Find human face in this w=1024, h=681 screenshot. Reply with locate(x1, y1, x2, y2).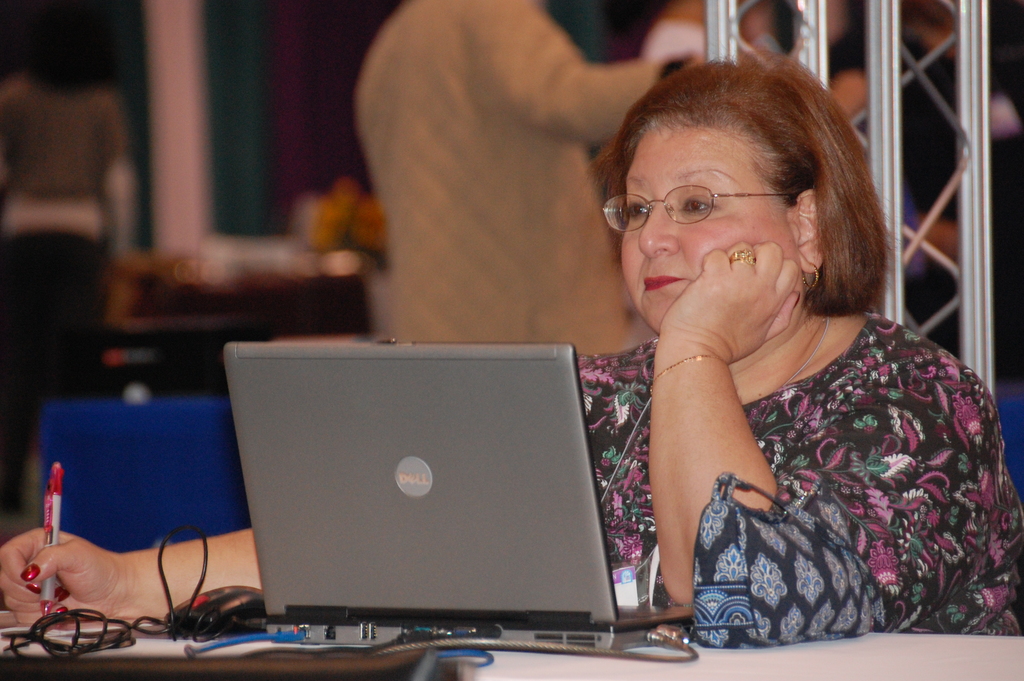
locate(618, 135, 781, 331).
